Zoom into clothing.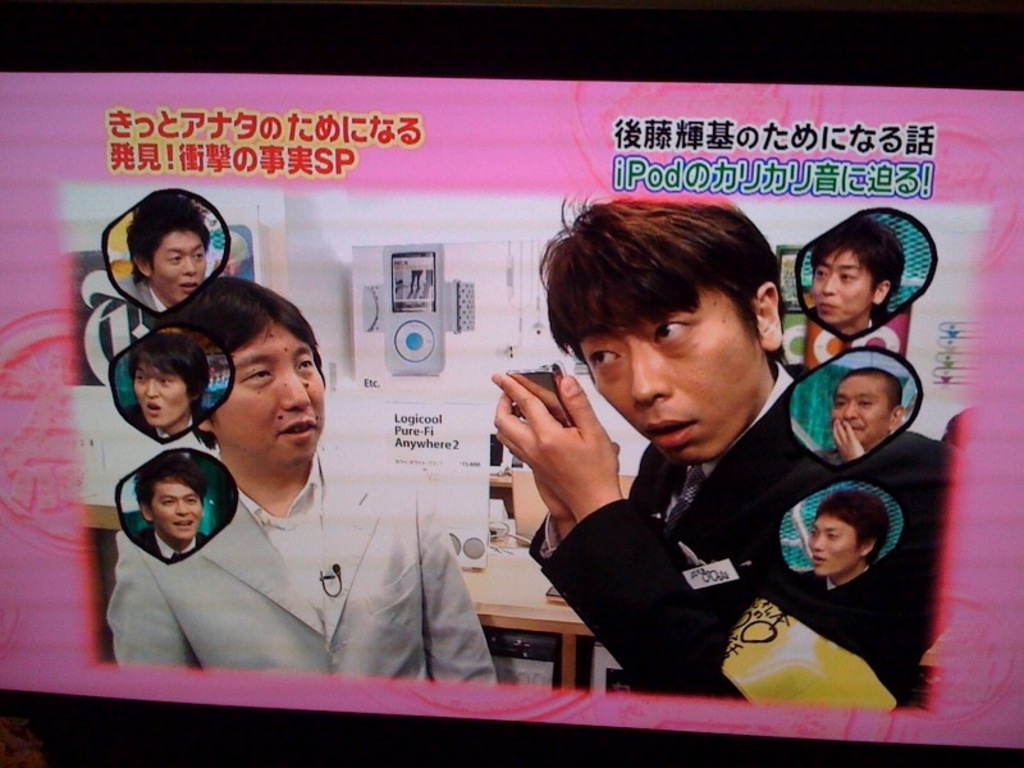
Zoom target: x1=810, y1=306, x2=876, y2=334.
